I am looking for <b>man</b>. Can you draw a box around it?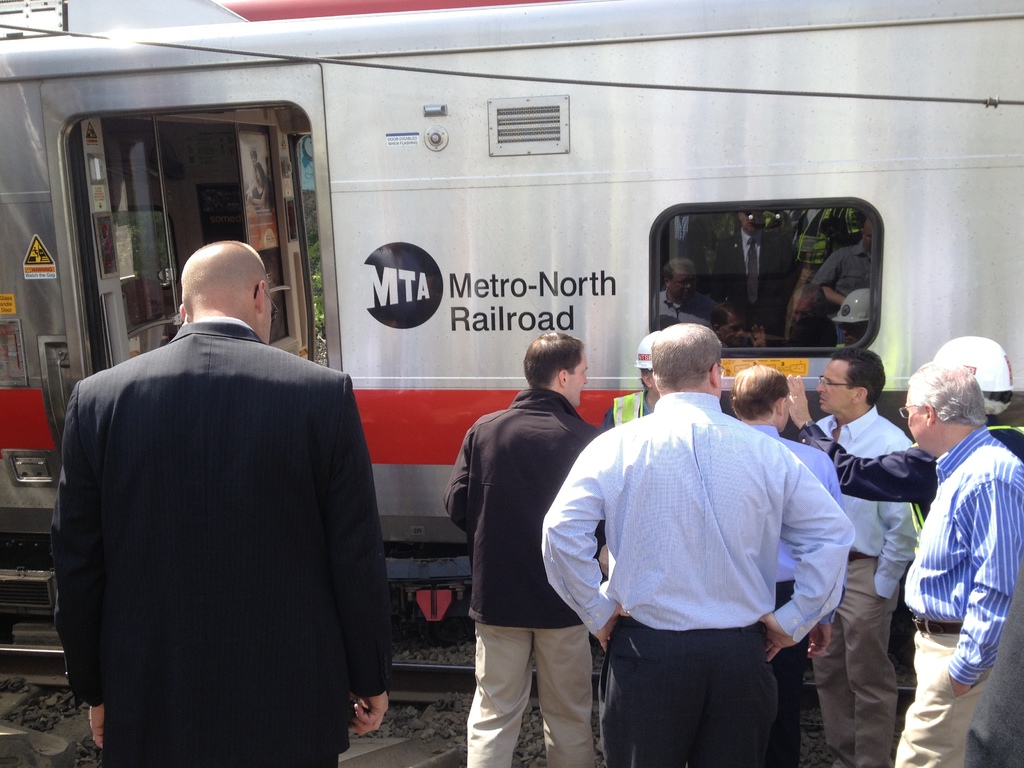
Sure, the bounding box is Rect(792, 343, 913, 765).
